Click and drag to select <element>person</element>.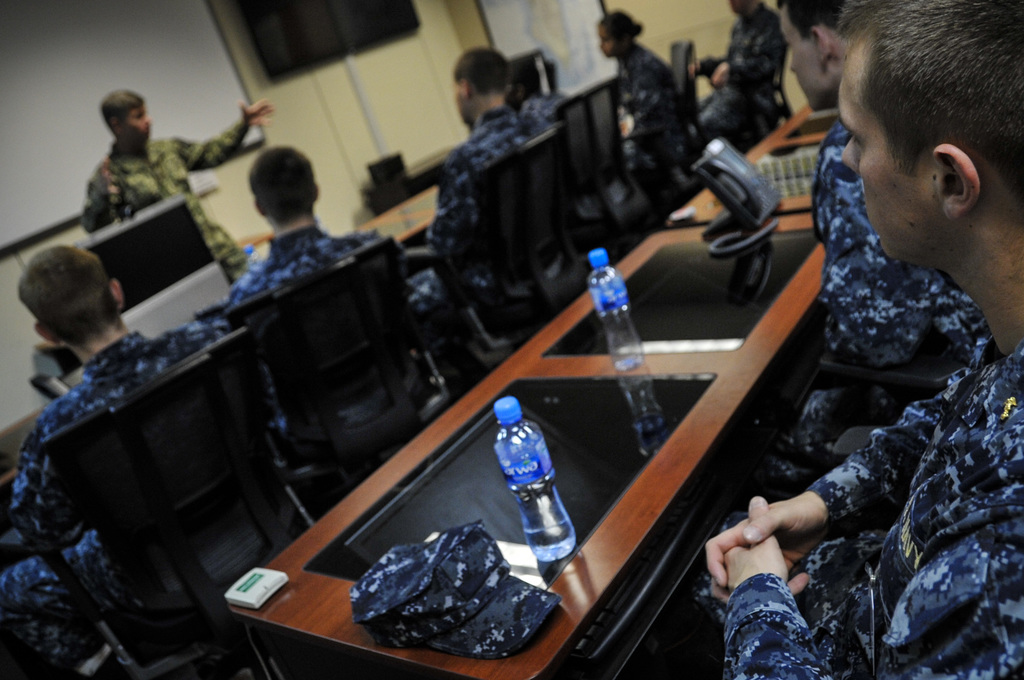
Selection: detection(404, 47, 542, 408).
